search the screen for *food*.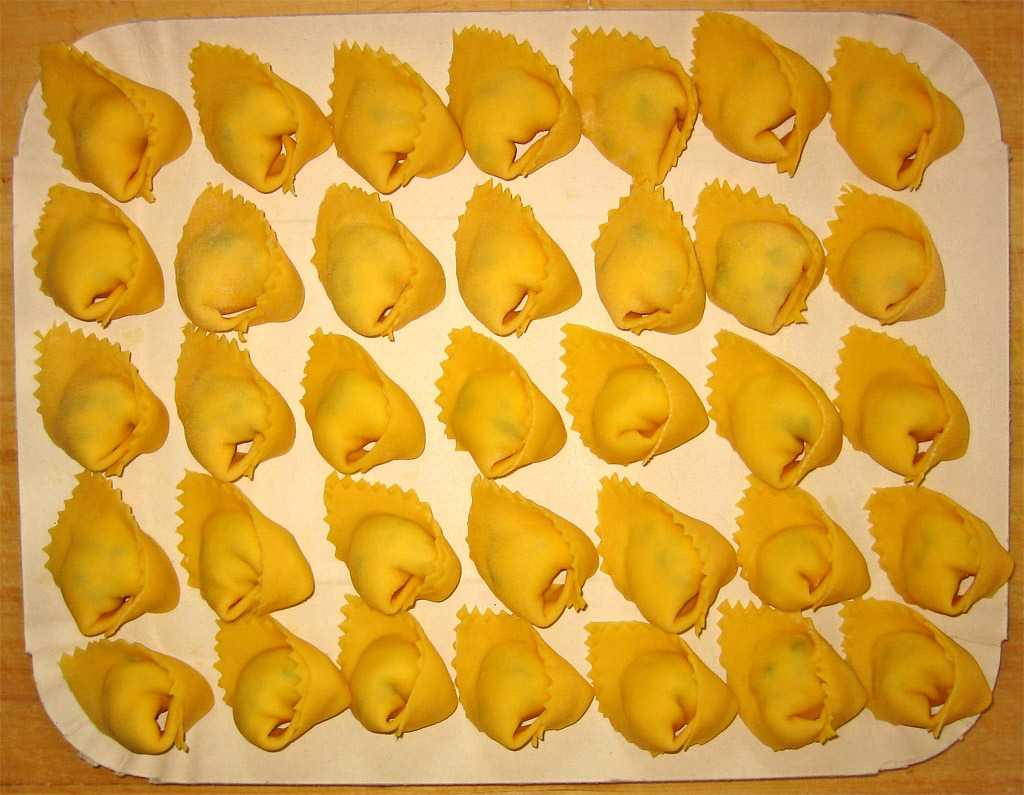
Found at box(823, 35, 967, 191).
